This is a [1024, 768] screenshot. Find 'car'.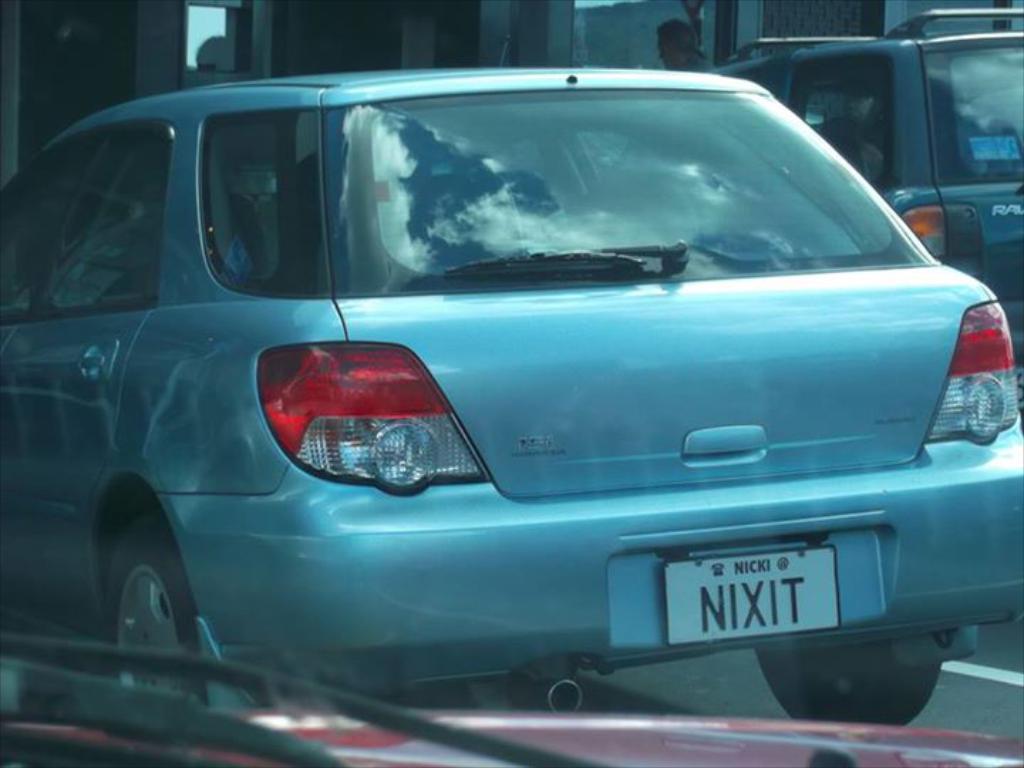
Bounding box: [left=701, top=0, right=1023, bottom=323].
